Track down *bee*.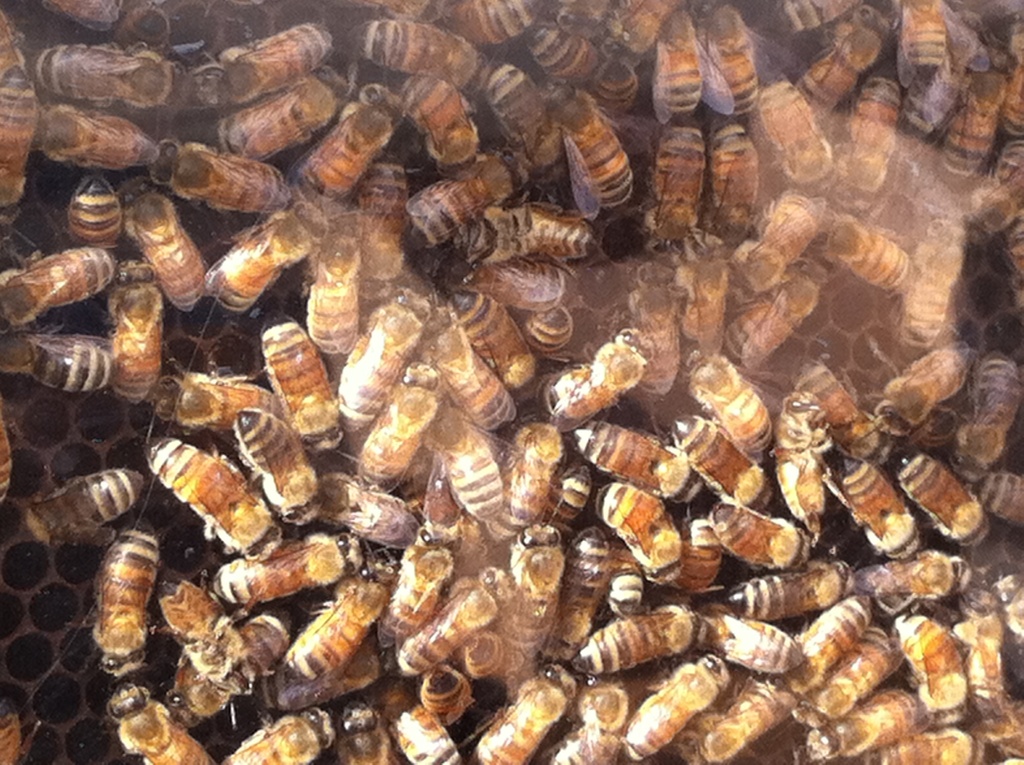
Tracked to <bbox>525, 19, 606, 97</bbox>.
